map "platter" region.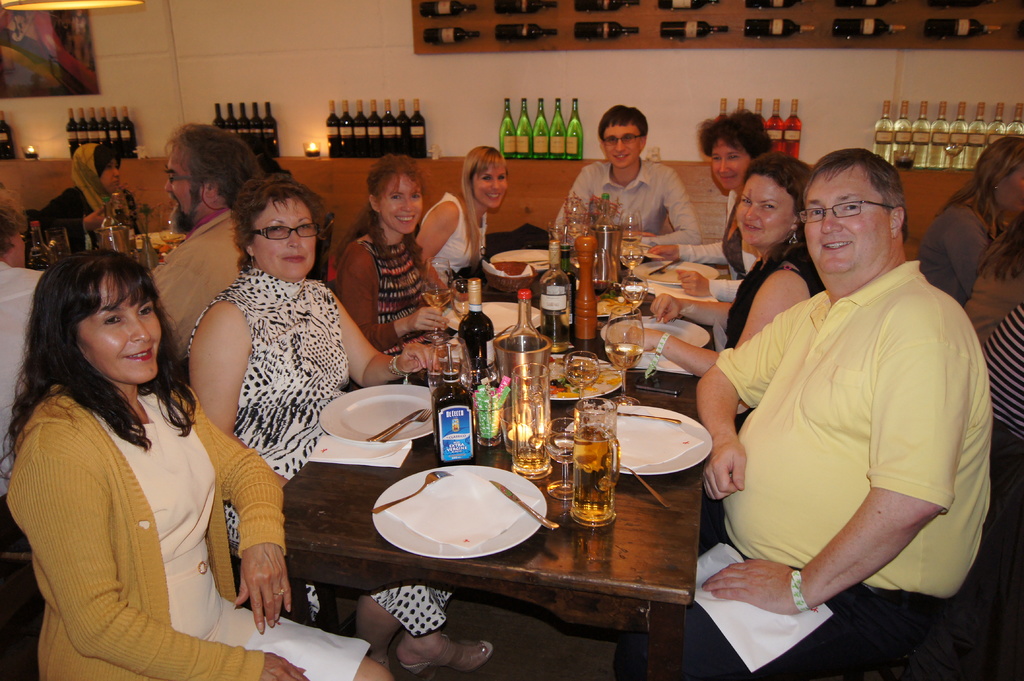
Mapped to (631, 261, 712, 286).
